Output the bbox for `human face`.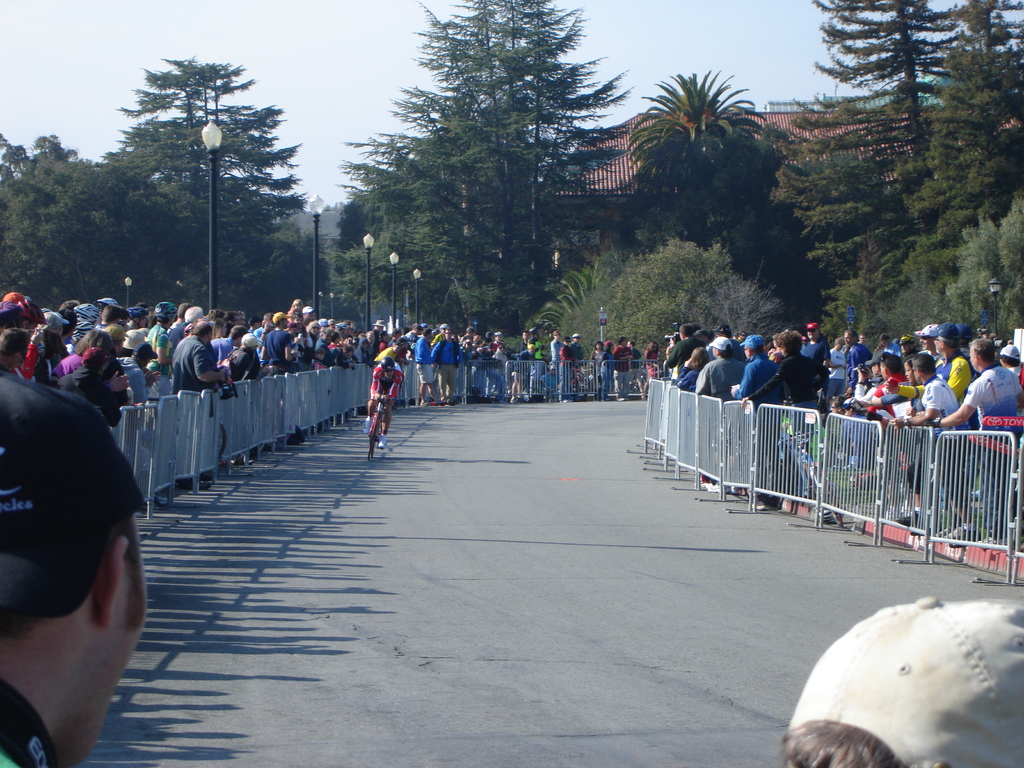
detection(324, 333, 331, 342).
